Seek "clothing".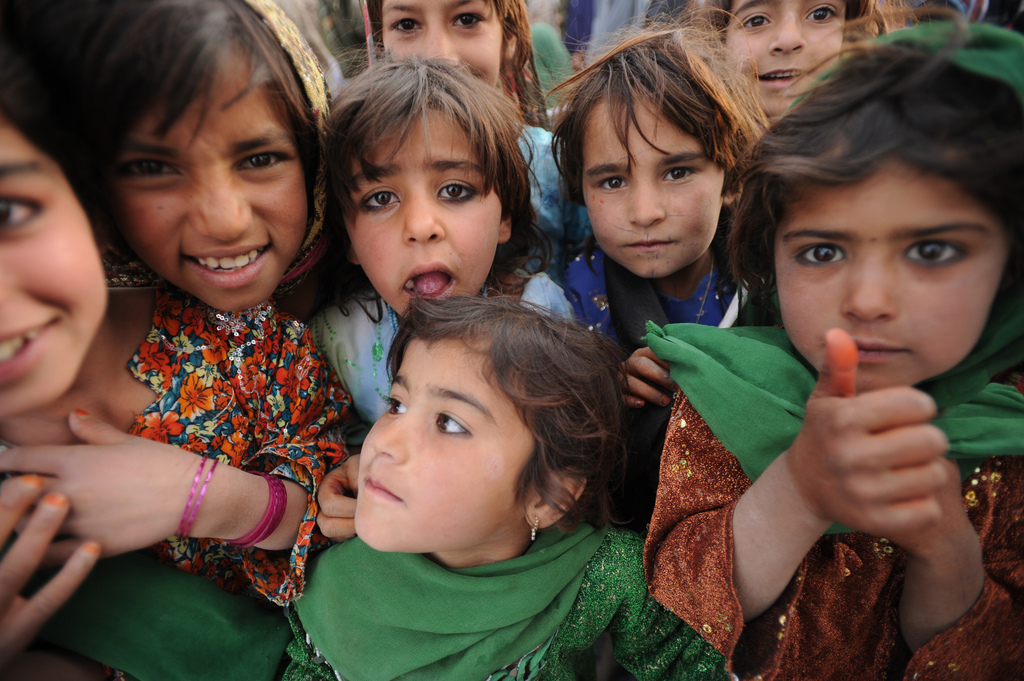
region(265, 507, 751, 680).
